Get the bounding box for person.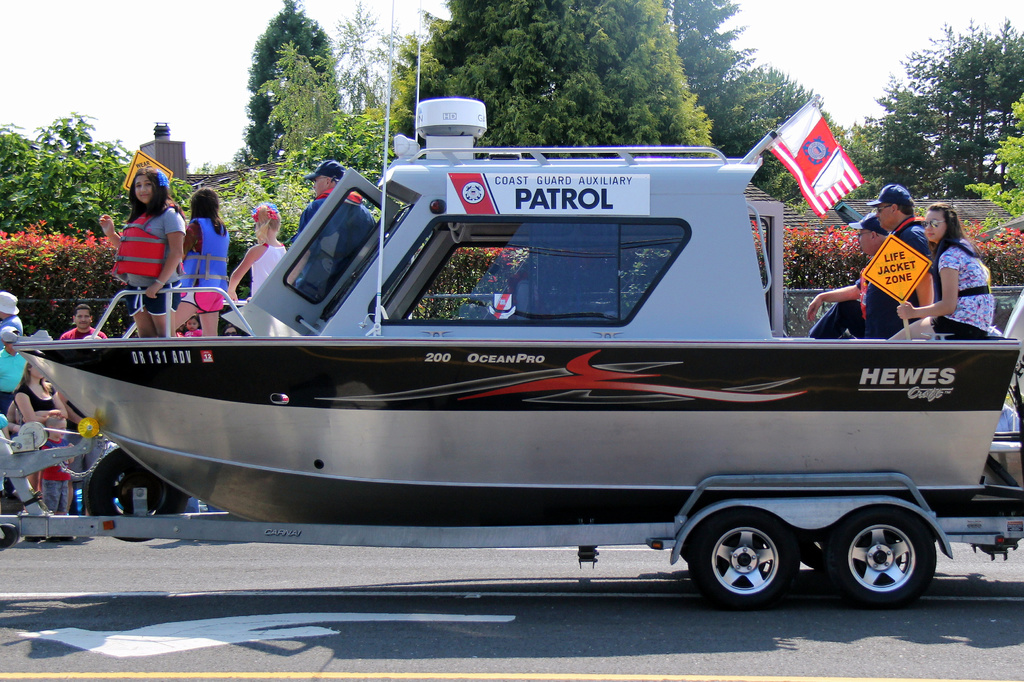
rect(0, 325, 35, 436).
